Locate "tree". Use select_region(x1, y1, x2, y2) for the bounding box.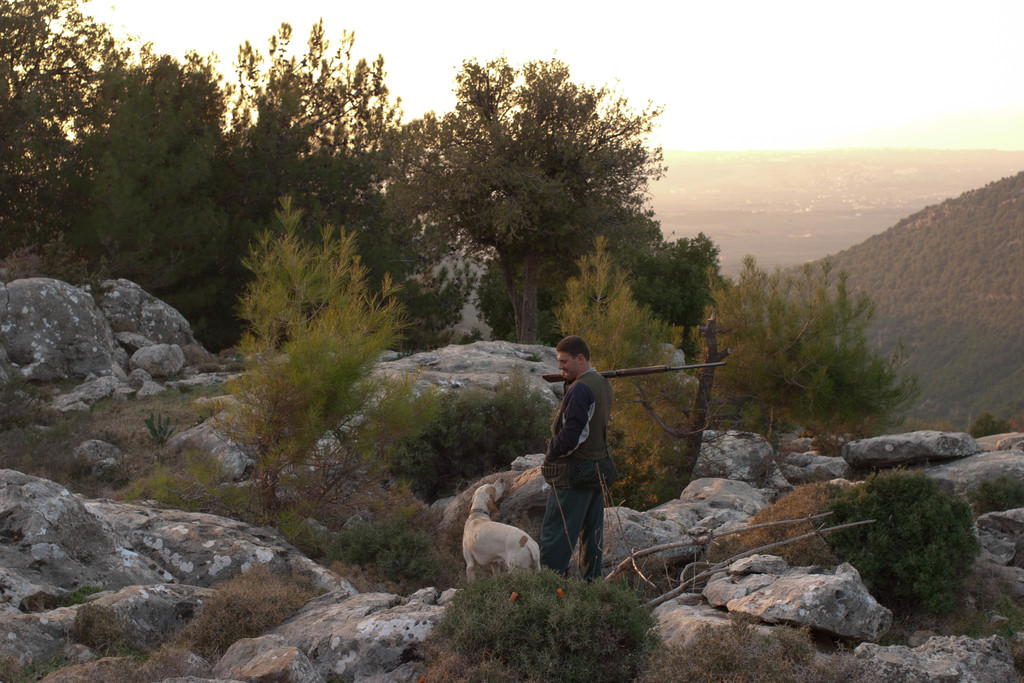
select_region(225, 6, 434, 341).
